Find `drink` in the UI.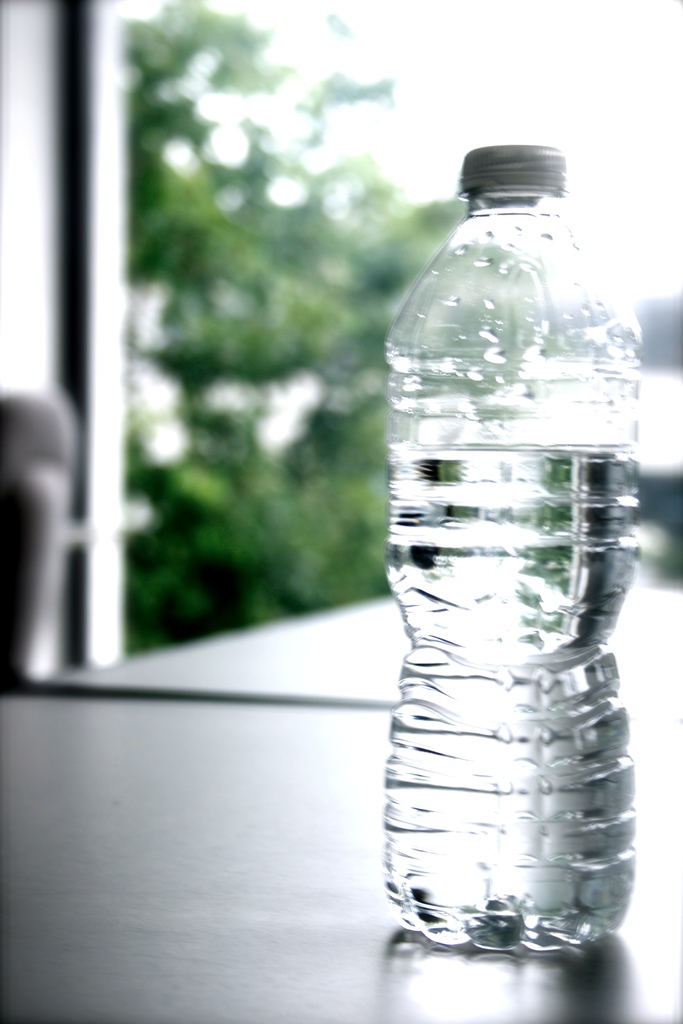
UI element at bbox(384, 445, 642, 954).
